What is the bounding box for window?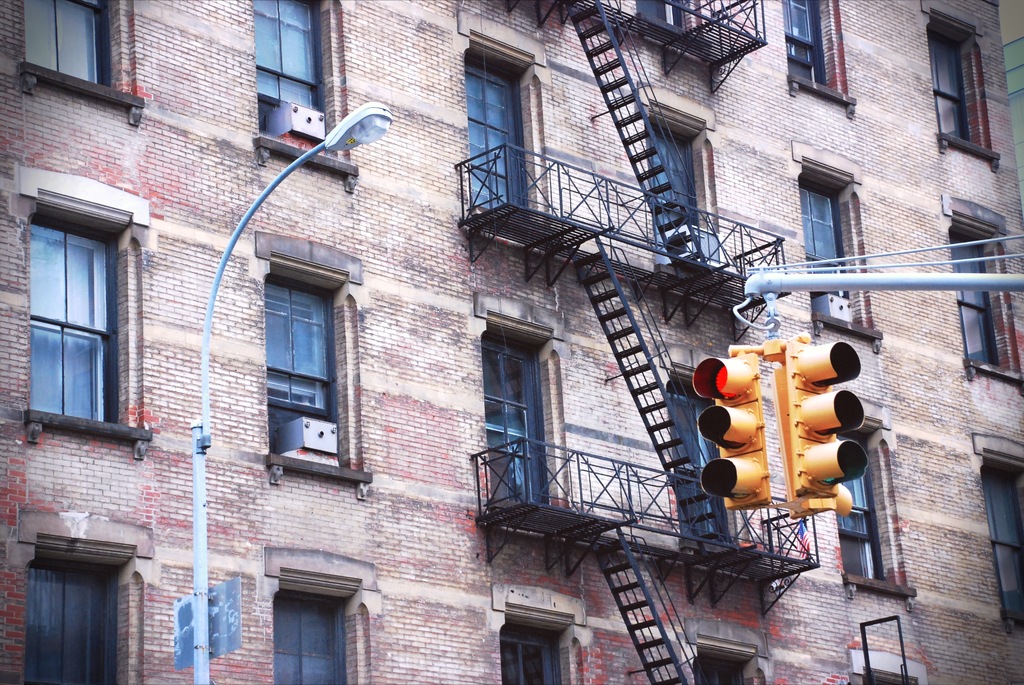
(left=5, top=230, right=118, bottom=431).
